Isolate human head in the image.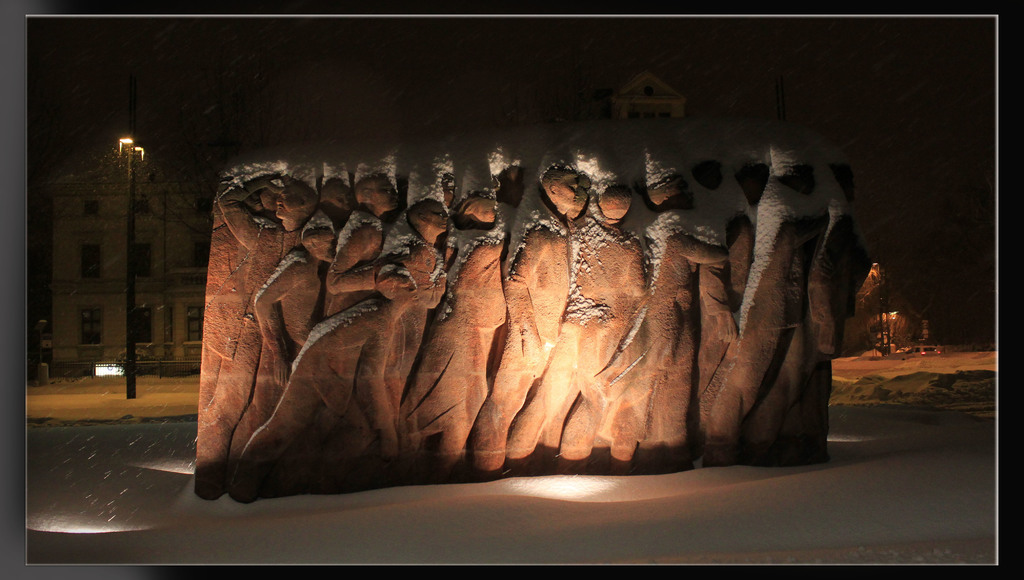
Isolated region: x1=538 y1=165 x2=605 y2=226.
